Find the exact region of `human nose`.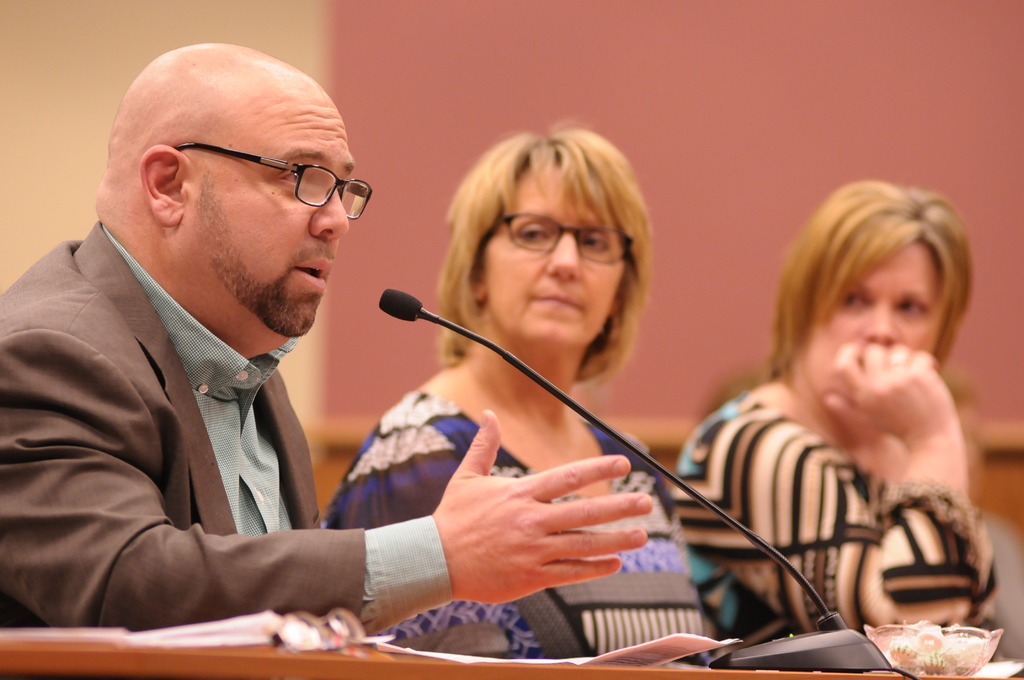
Exact region: Rect(545, 232, 581, 281).
